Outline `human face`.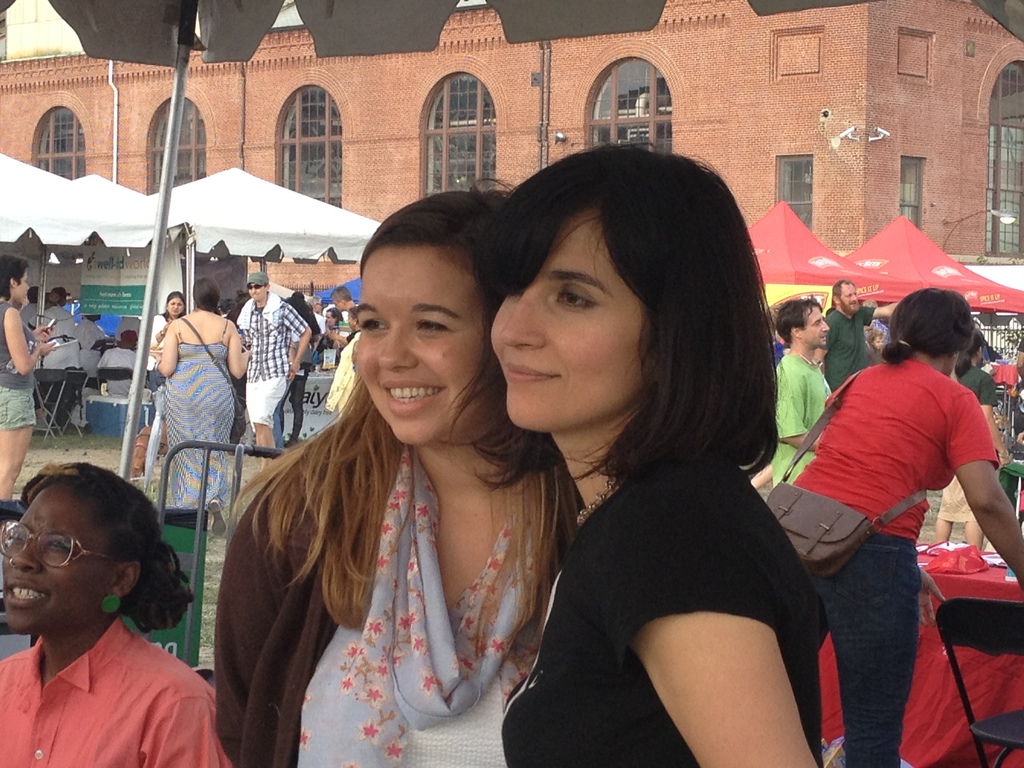
Outline: x1=355 y1=249 x2=490 y2=444.
